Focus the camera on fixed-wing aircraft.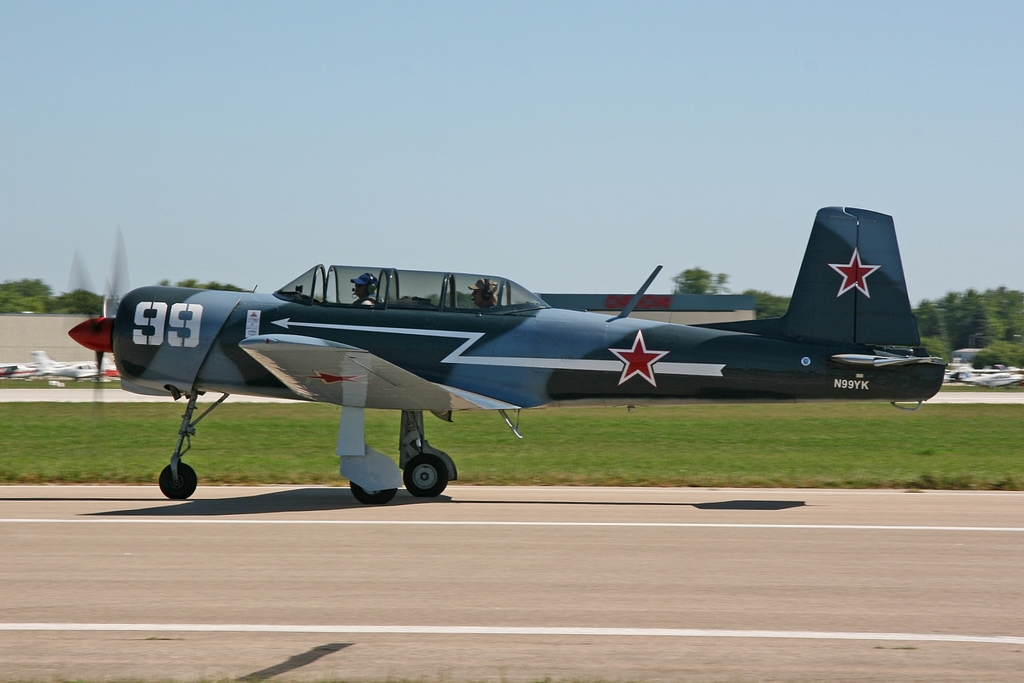
Focus region: (52, 194, 946, 514).
